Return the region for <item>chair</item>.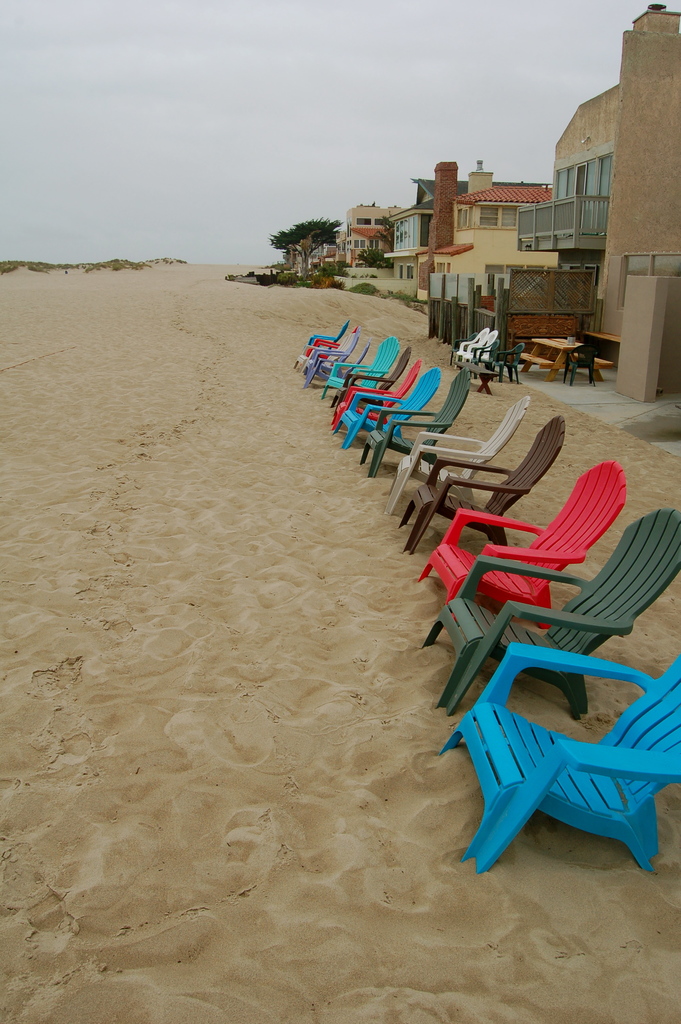
detection(301, 321, 350, 359).
